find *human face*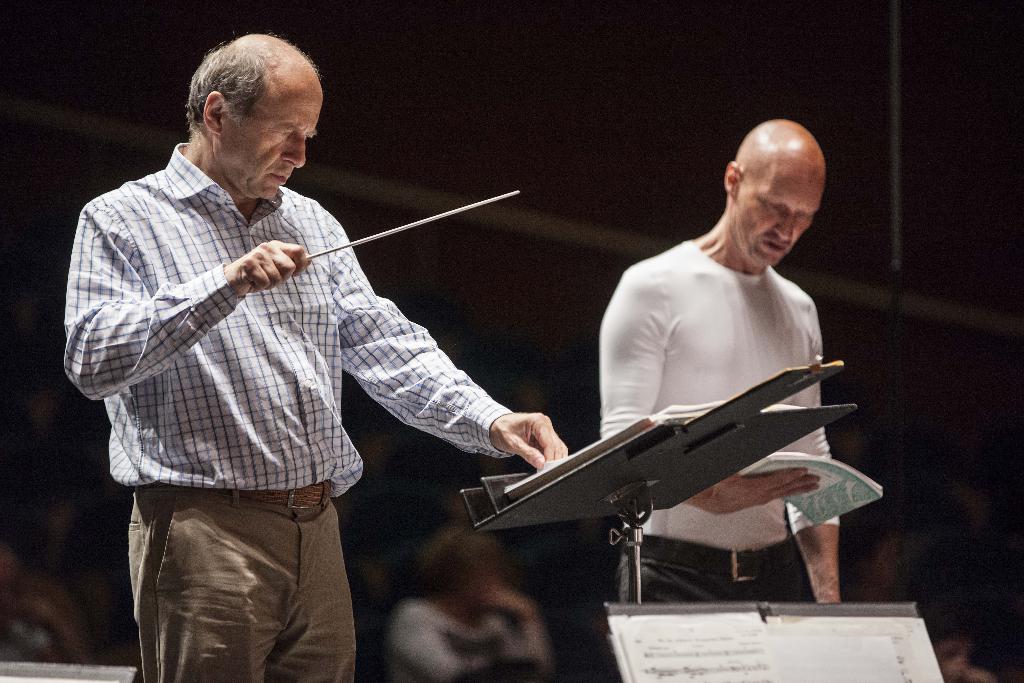
rect(224, 66, 325, 200)
